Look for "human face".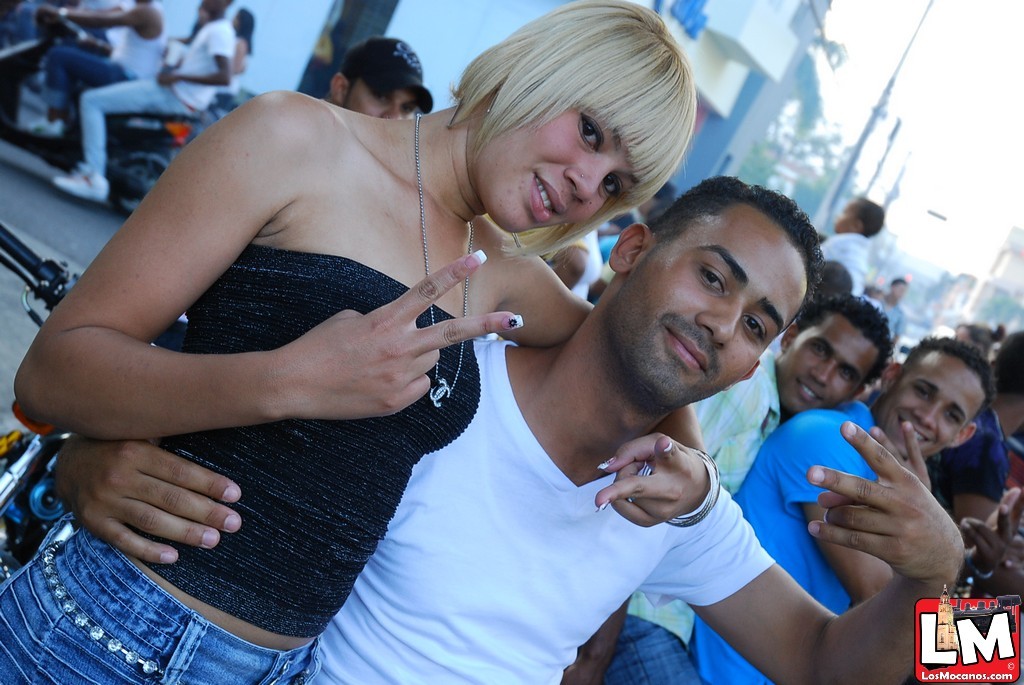
Found: (501,112,647,228).
